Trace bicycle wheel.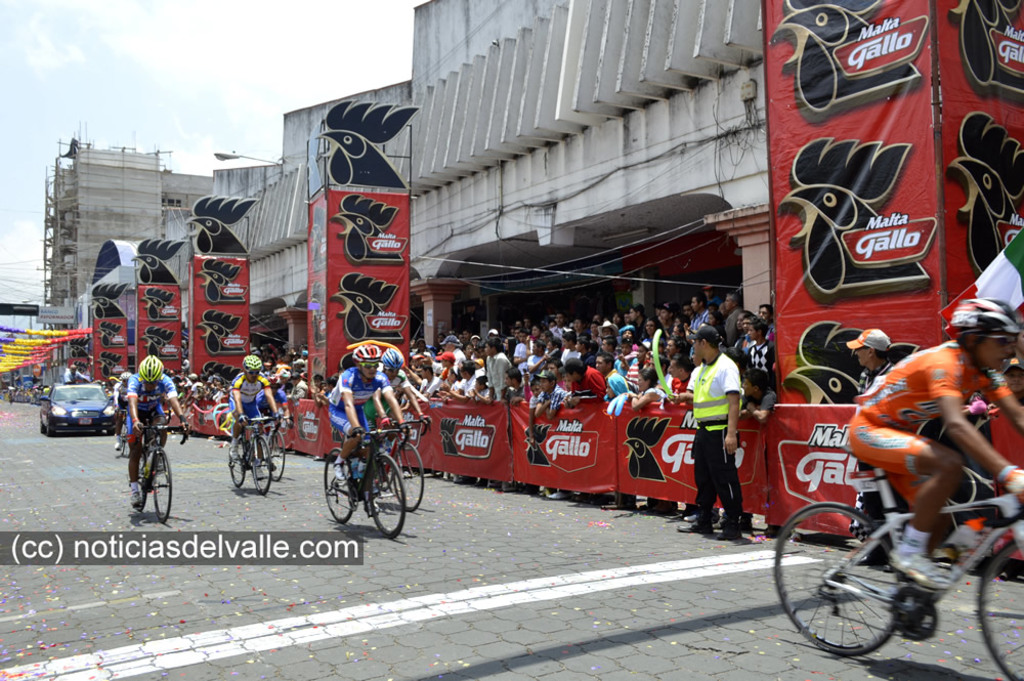
Traced to 135, 450, 150, 508.
